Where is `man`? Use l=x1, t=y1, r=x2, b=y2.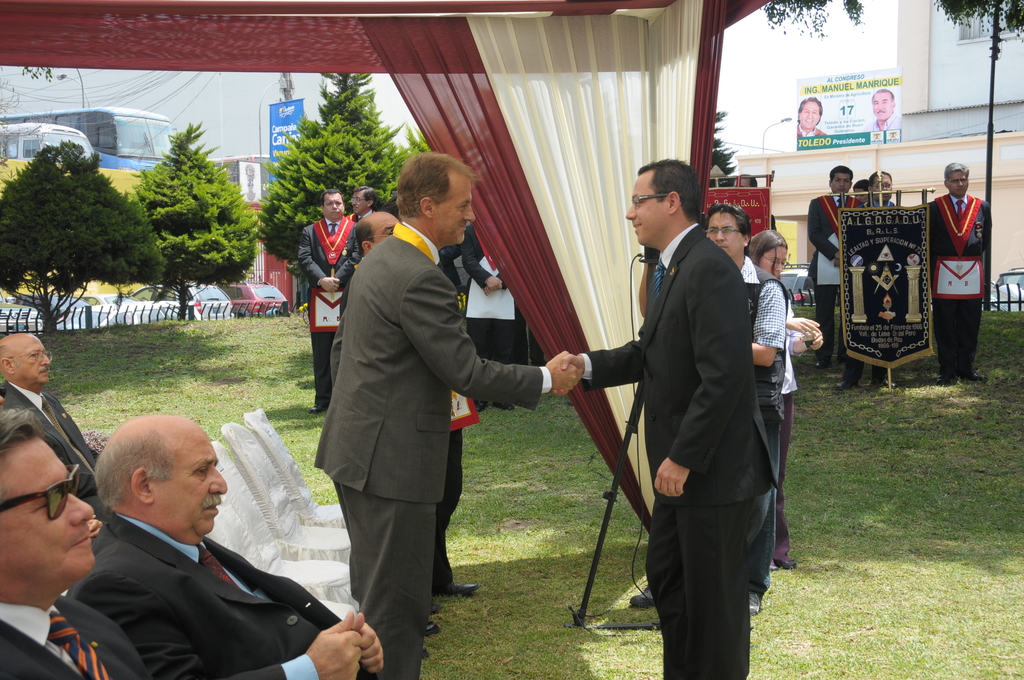
l=864, t=169, r=897, b=206.
